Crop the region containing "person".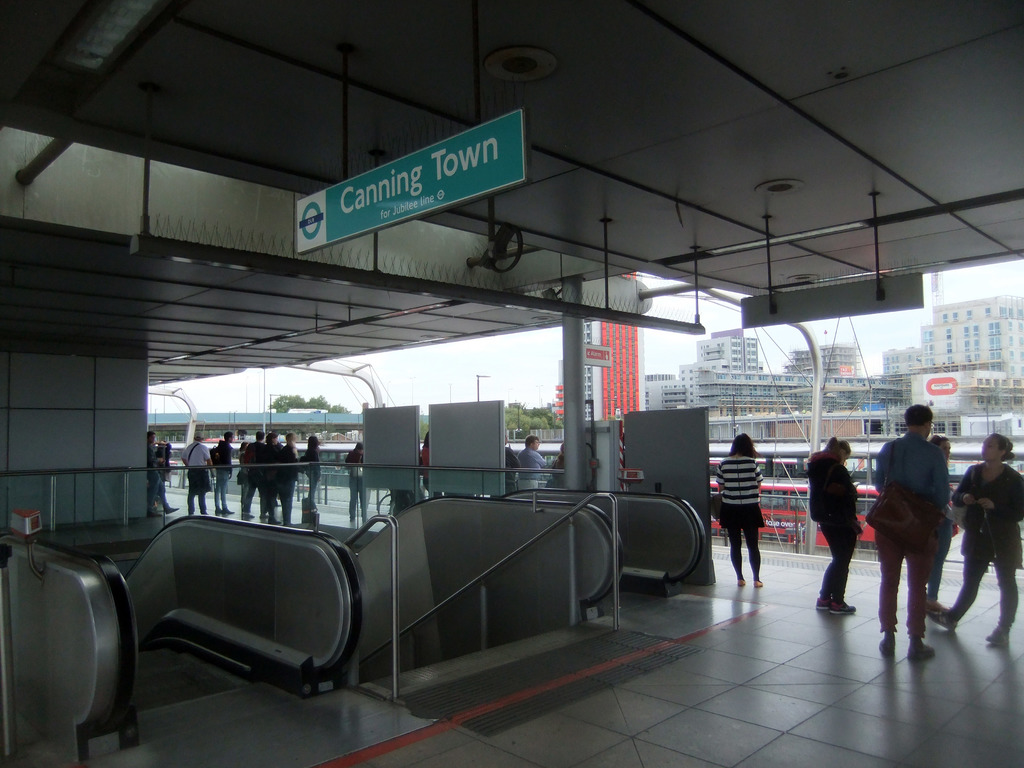
Crop region: 520:437:553:488.
